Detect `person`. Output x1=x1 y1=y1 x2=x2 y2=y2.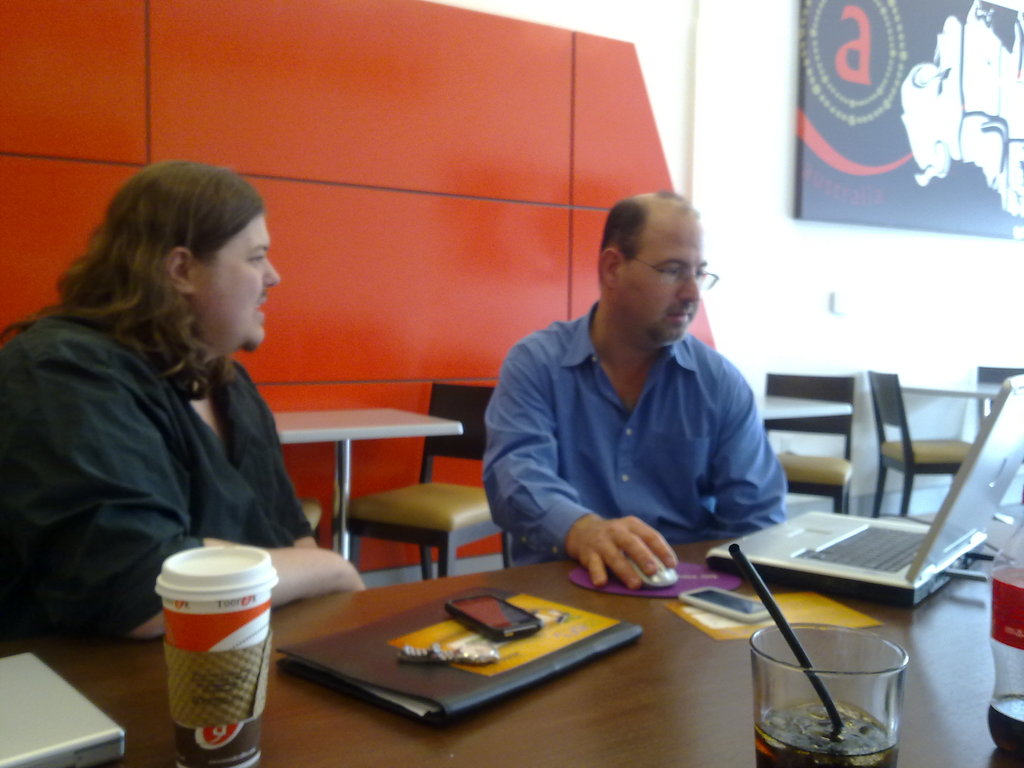
x1=477 y1=178 x2=799 y2=612.
